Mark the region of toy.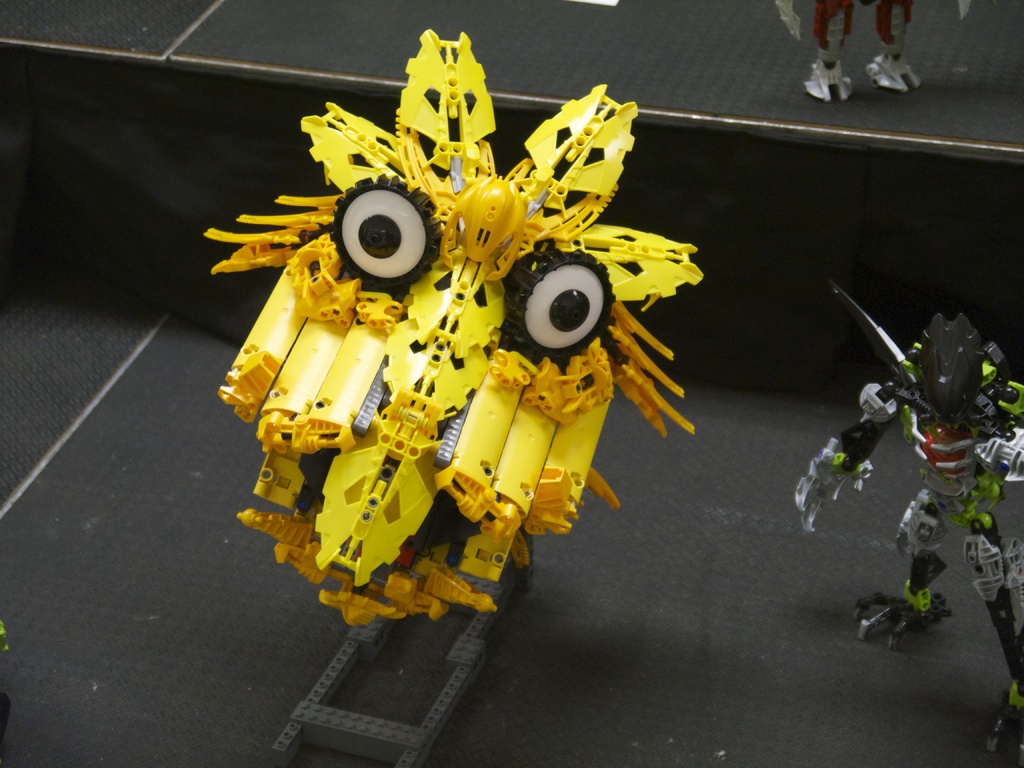
Region: [206,28,700,767].
